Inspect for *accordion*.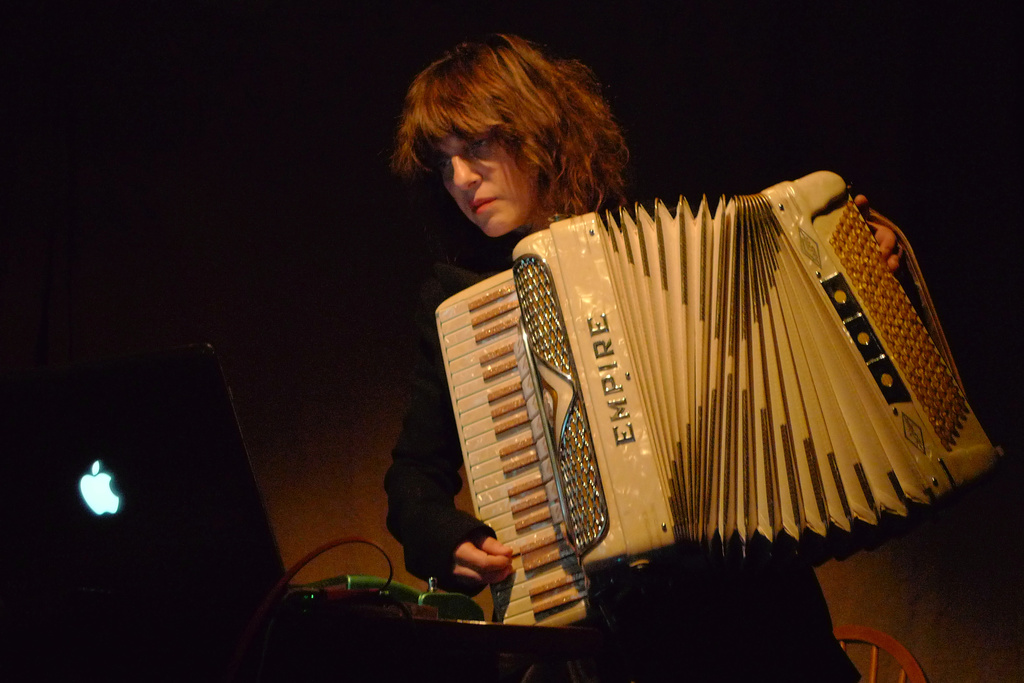
Inspection: BBox(436, 210, 1002, 633).
